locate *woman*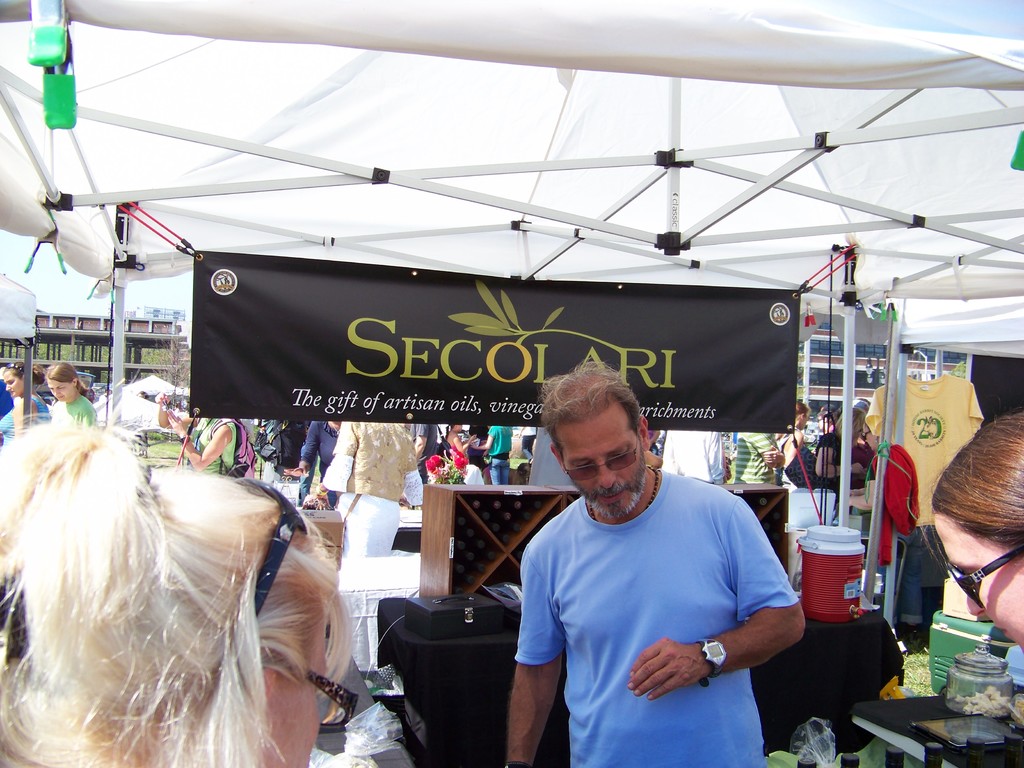
box=[849, 411, 922, 630]
